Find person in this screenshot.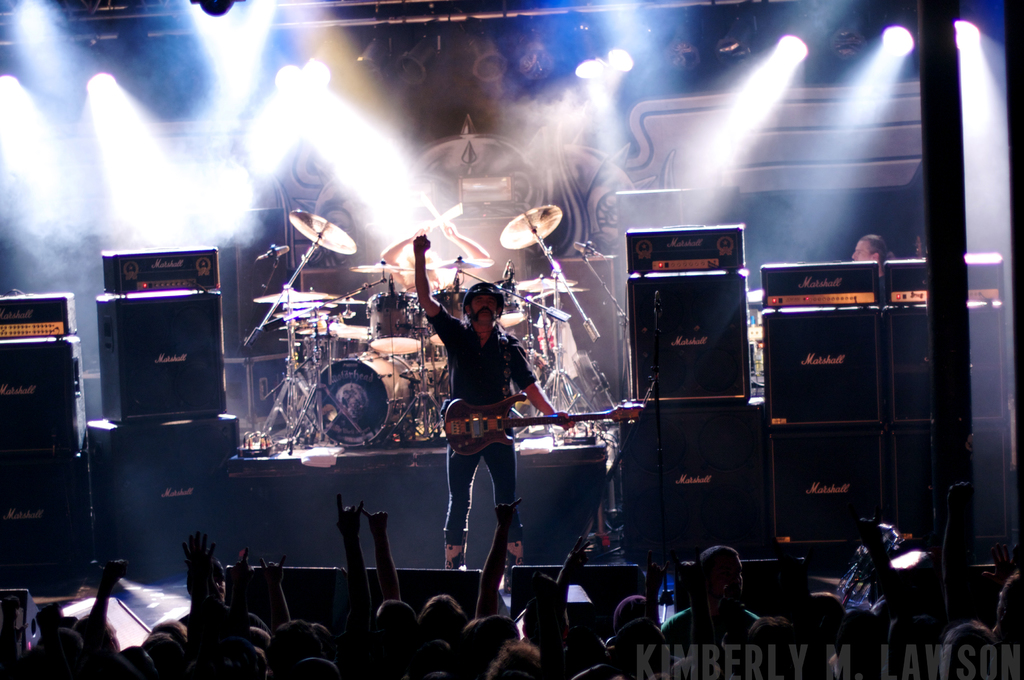
The bounding box for person is box=[374, 209, 504, 300].
